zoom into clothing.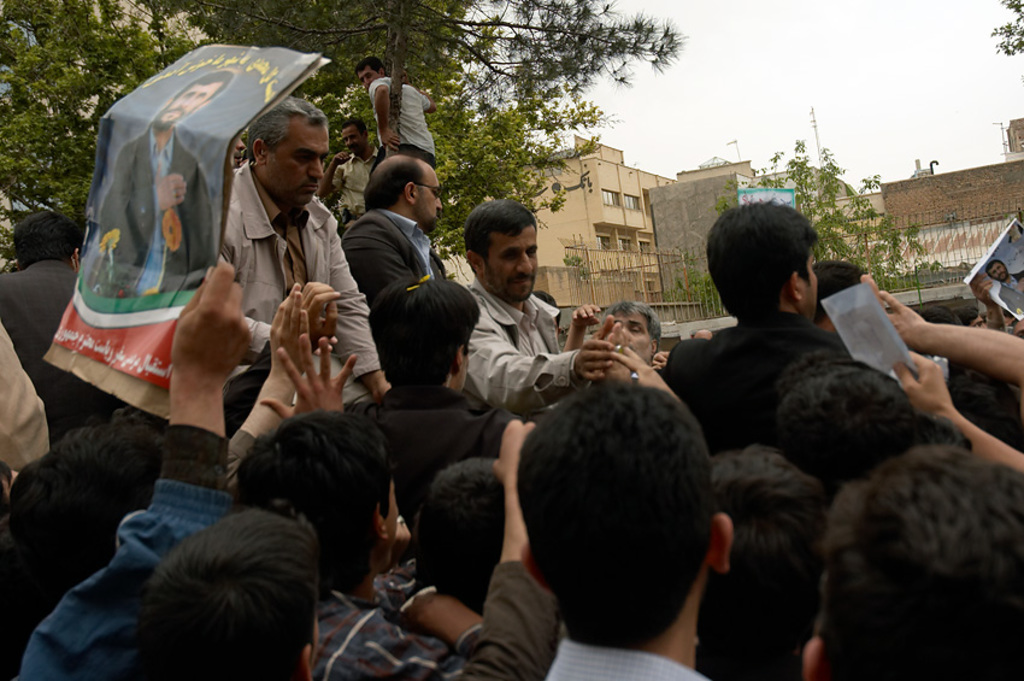
Zoom target: BBox(7, 446, 254, 680).
